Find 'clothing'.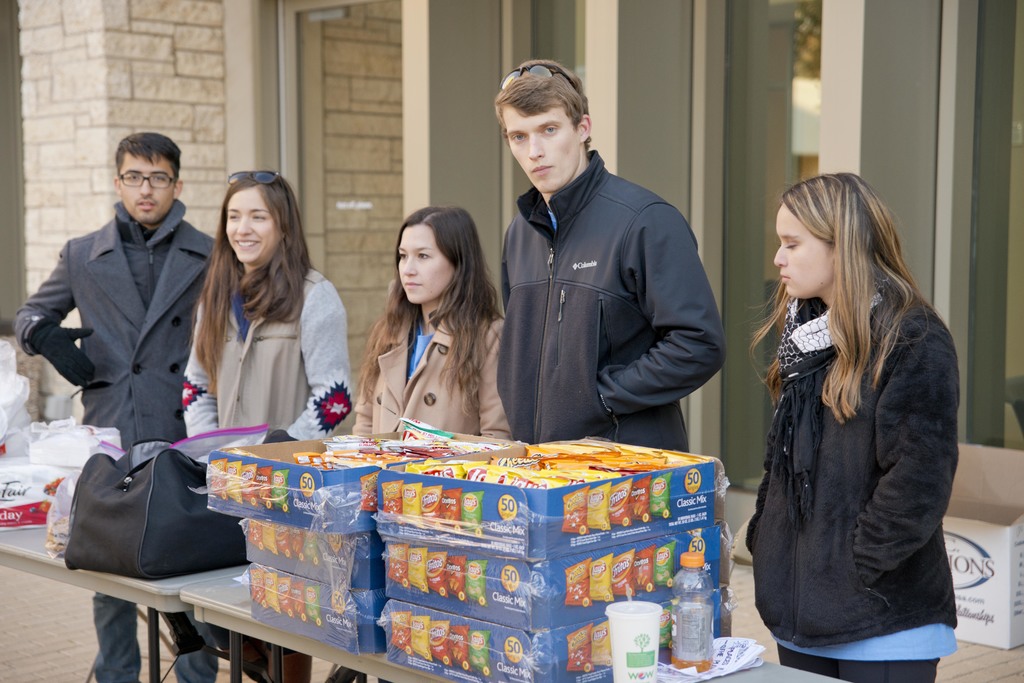
[left=350, top=305, right=515, bottom=436].
